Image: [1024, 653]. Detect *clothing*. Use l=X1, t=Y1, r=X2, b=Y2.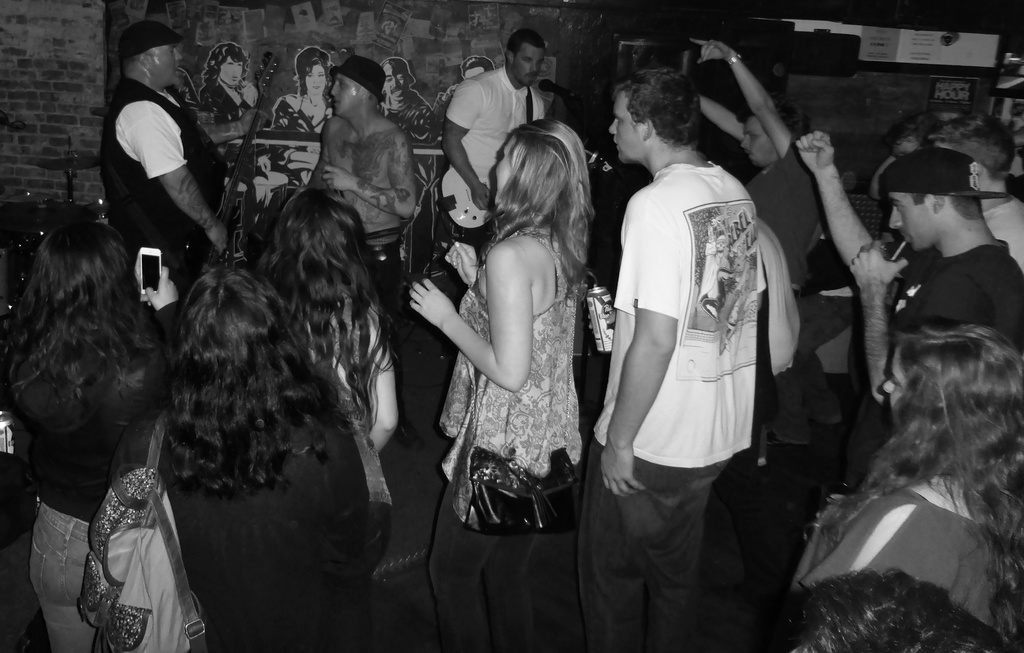
l=800, t=488, r=1020, b=617.
